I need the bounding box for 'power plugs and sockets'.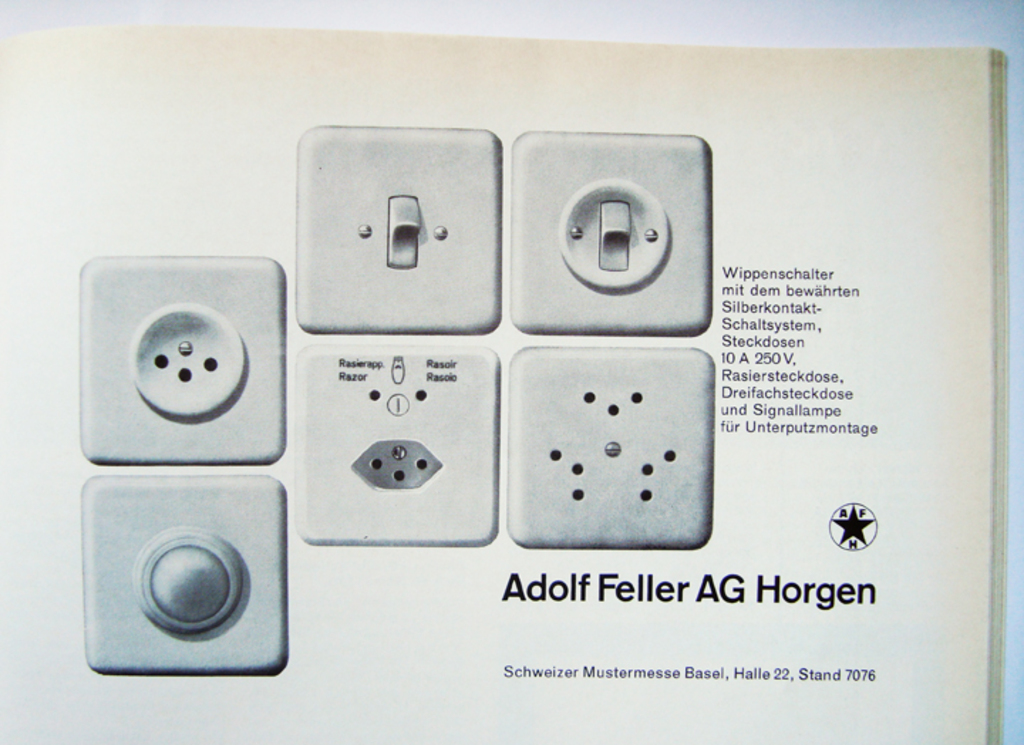
Here it is: 296,127,506,331.
